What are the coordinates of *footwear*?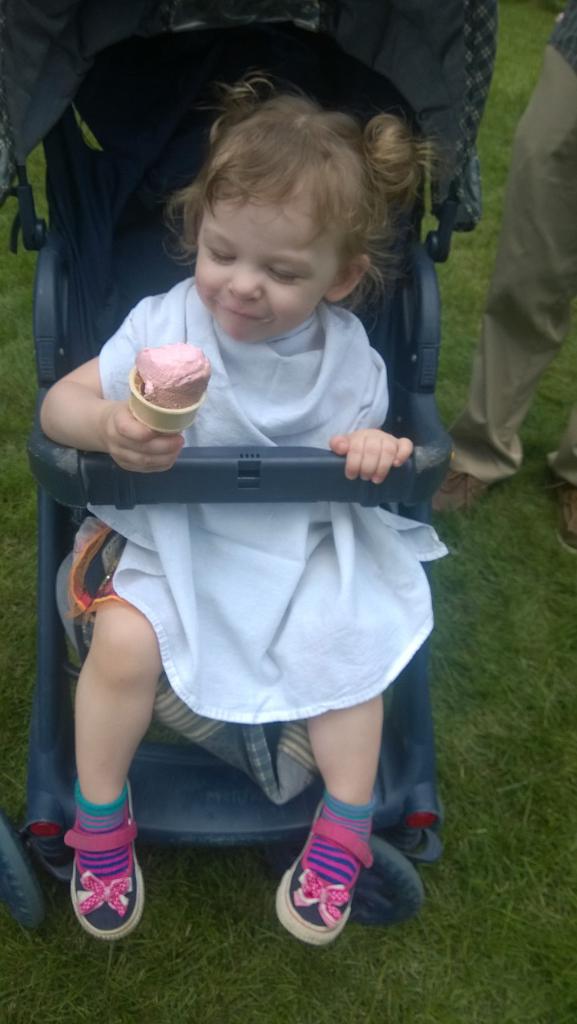
59,788,147,940.
